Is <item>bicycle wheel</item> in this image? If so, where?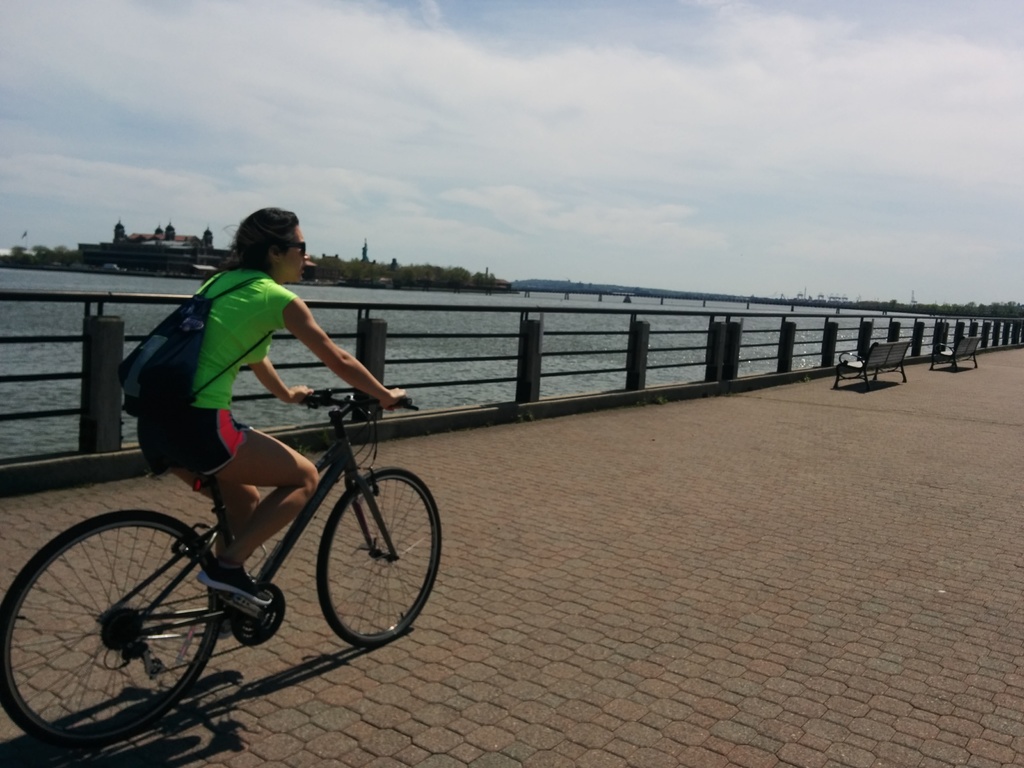
Yes, at (318, 470, 442, 644).
